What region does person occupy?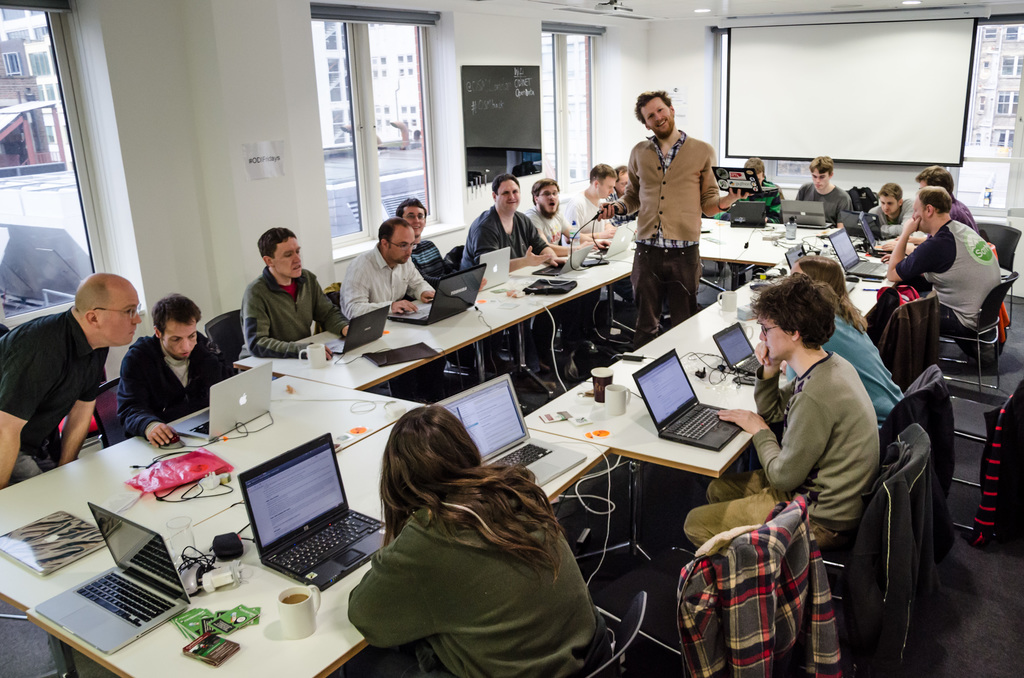
<region>350, 405, 615, 677</region>.
